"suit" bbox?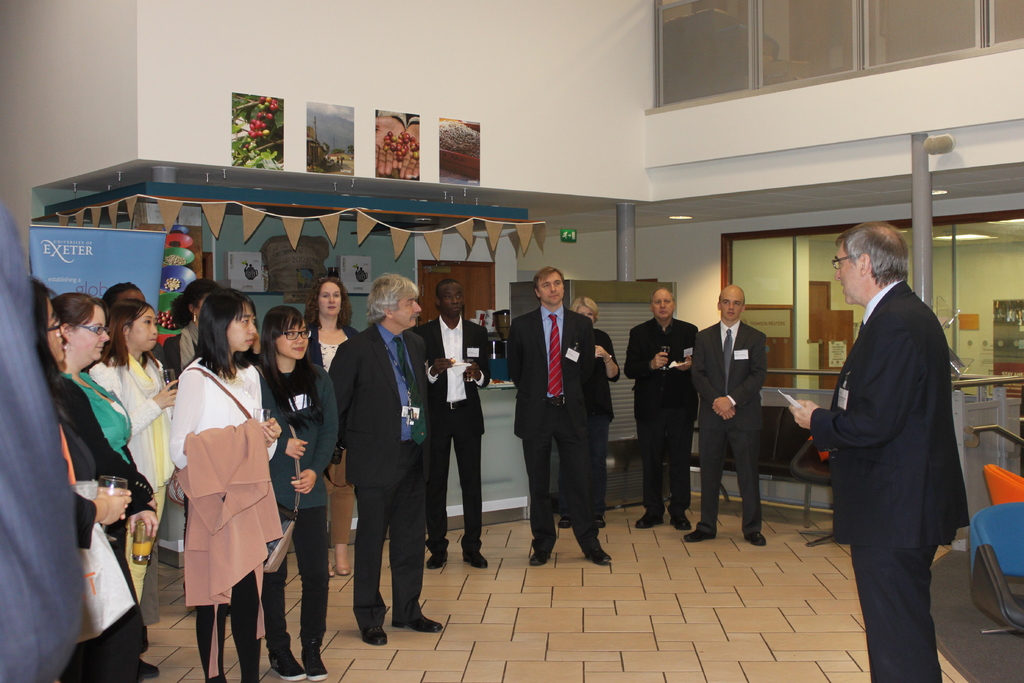
Rect(327, 325, 424, 625)
